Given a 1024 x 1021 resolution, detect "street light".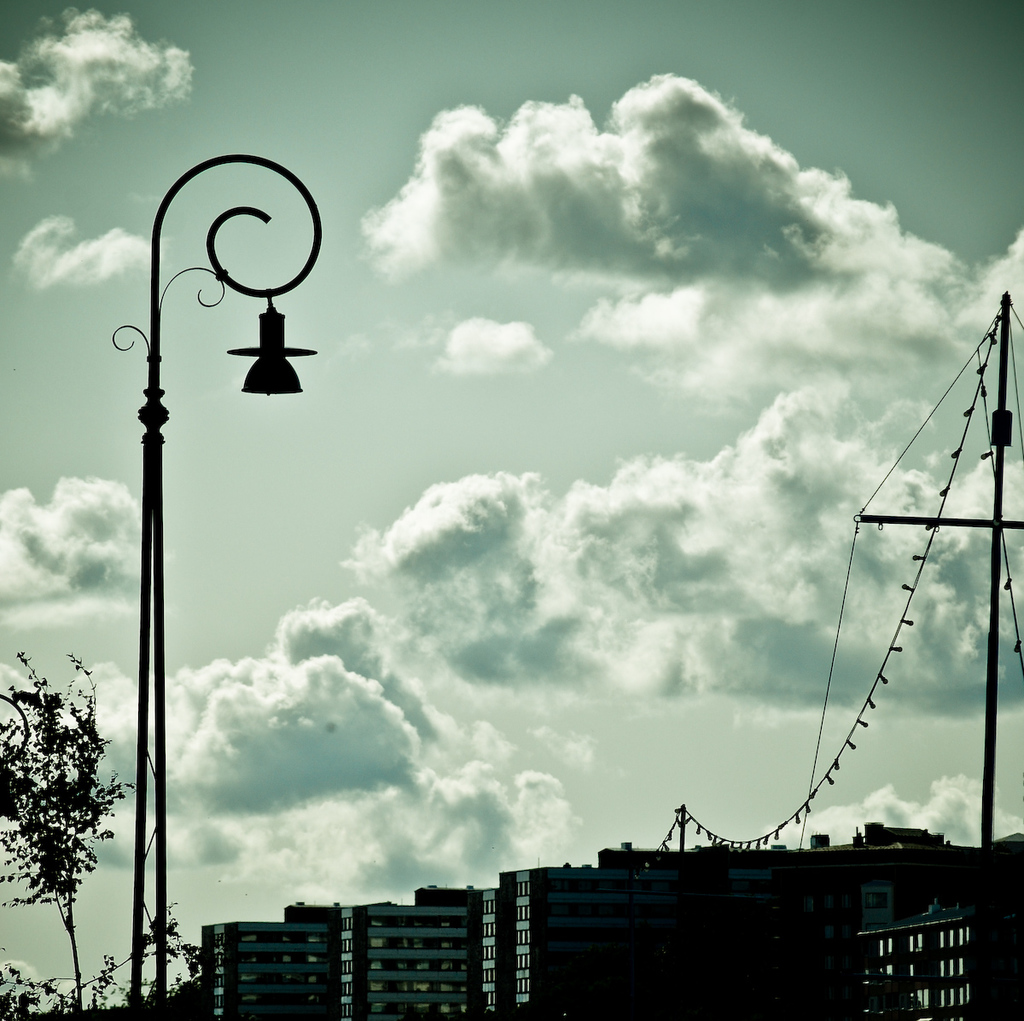
bbox(67, 96, 316, 1012).
